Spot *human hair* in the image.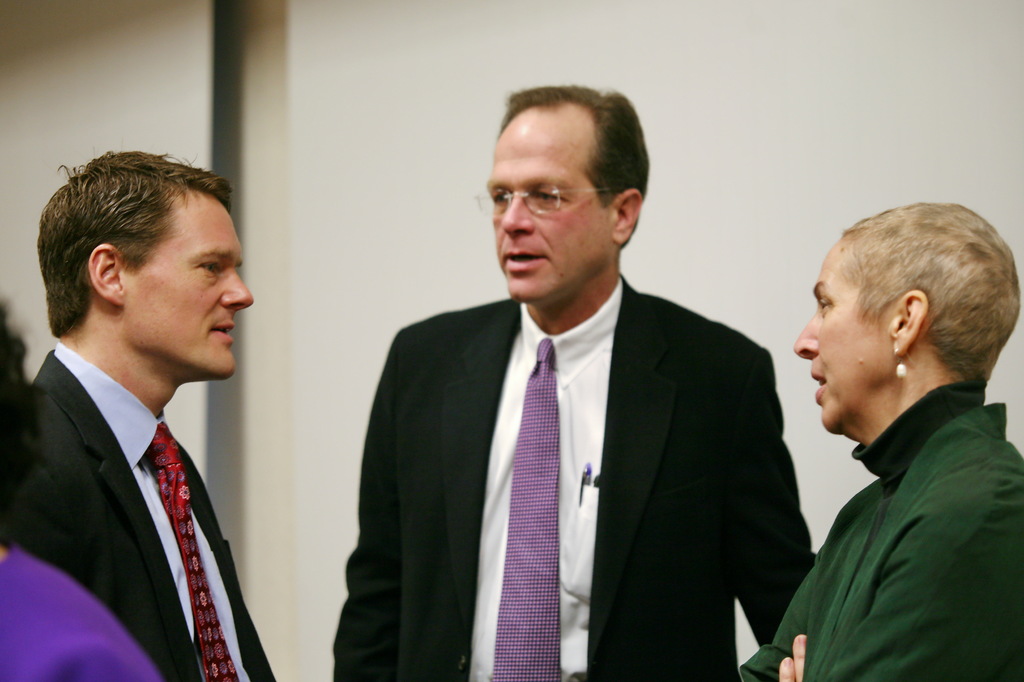
*human hair* found at <bbox>495, 88, 650, 241</bbox>.
